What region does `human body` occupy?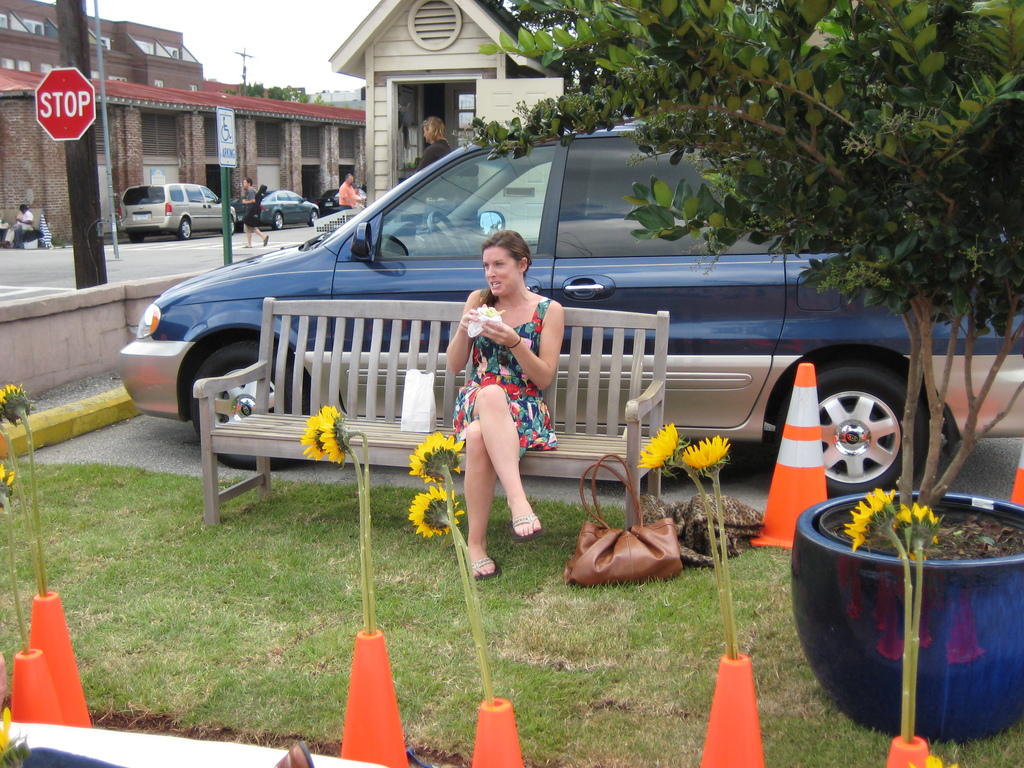
(x1=8, y1=212, x2=38, y2=251).
